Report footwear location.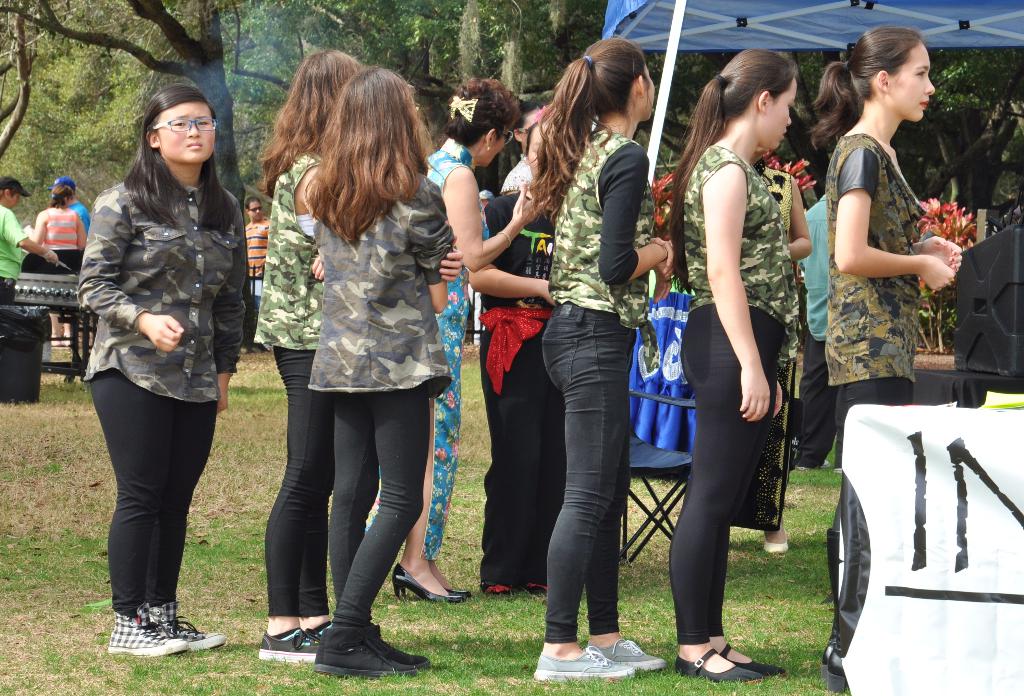
Report: detection(758, 521, 794, 555).
